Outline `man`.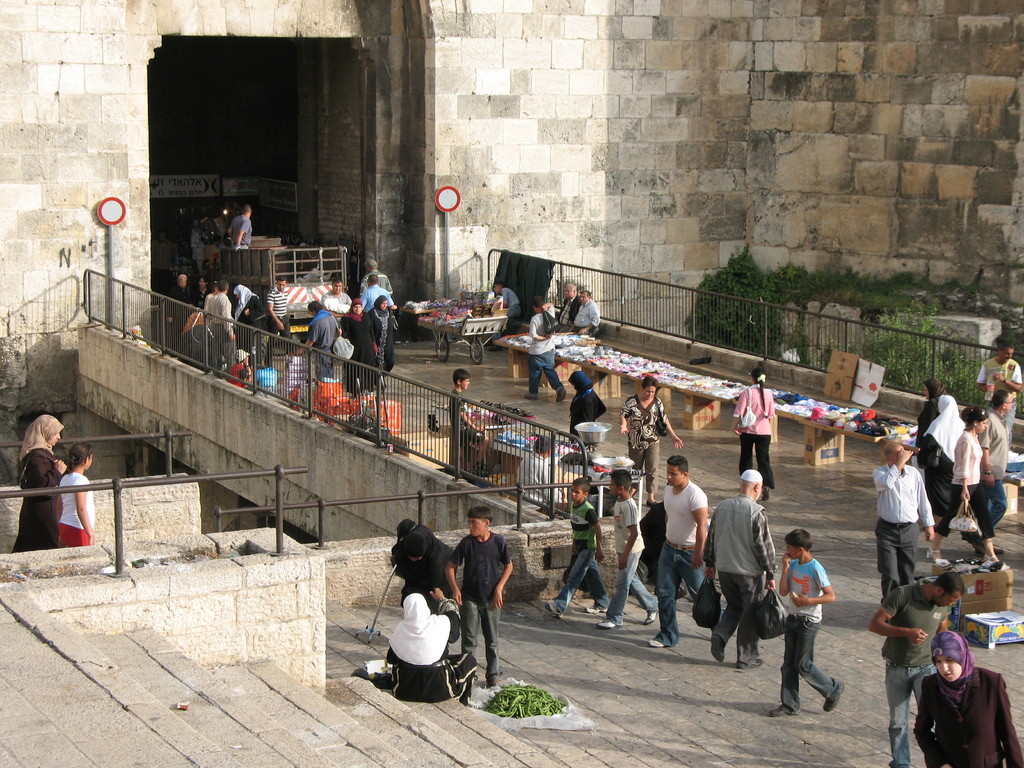
Outline: select_region(976, 337, 1023, 433).
